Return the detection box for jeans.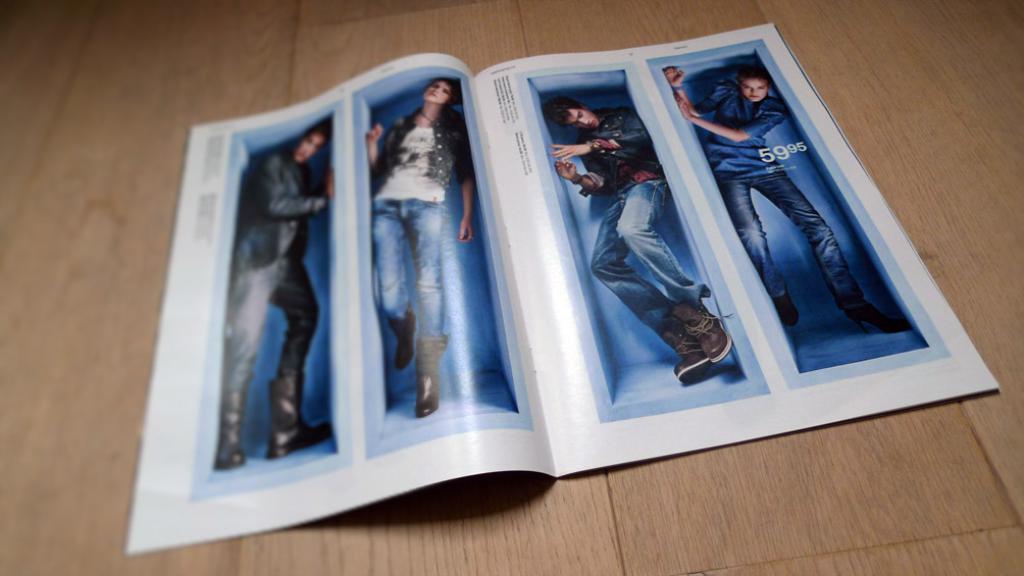
(x1=224, y1=260, x2=320, y2=392).
